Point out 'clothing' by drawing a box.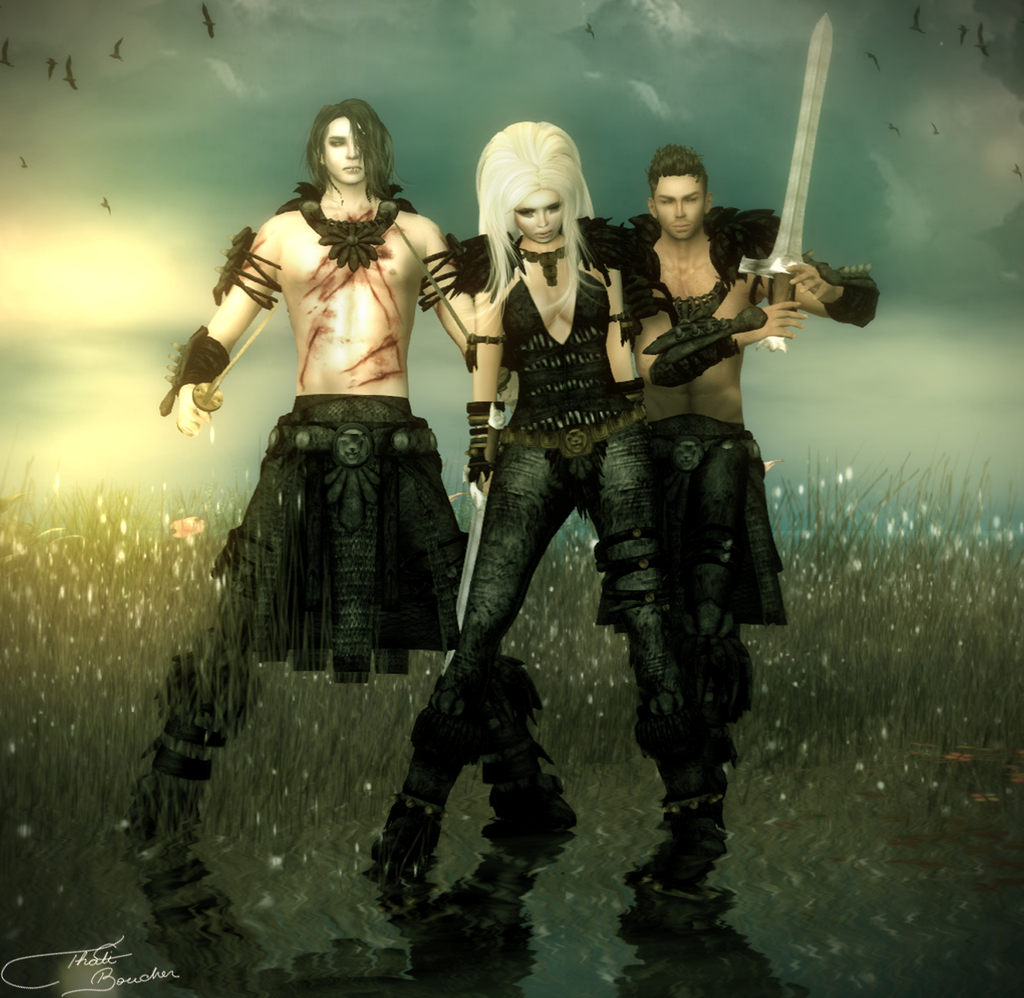
left=400, top=233, right=729, bottom=812.
